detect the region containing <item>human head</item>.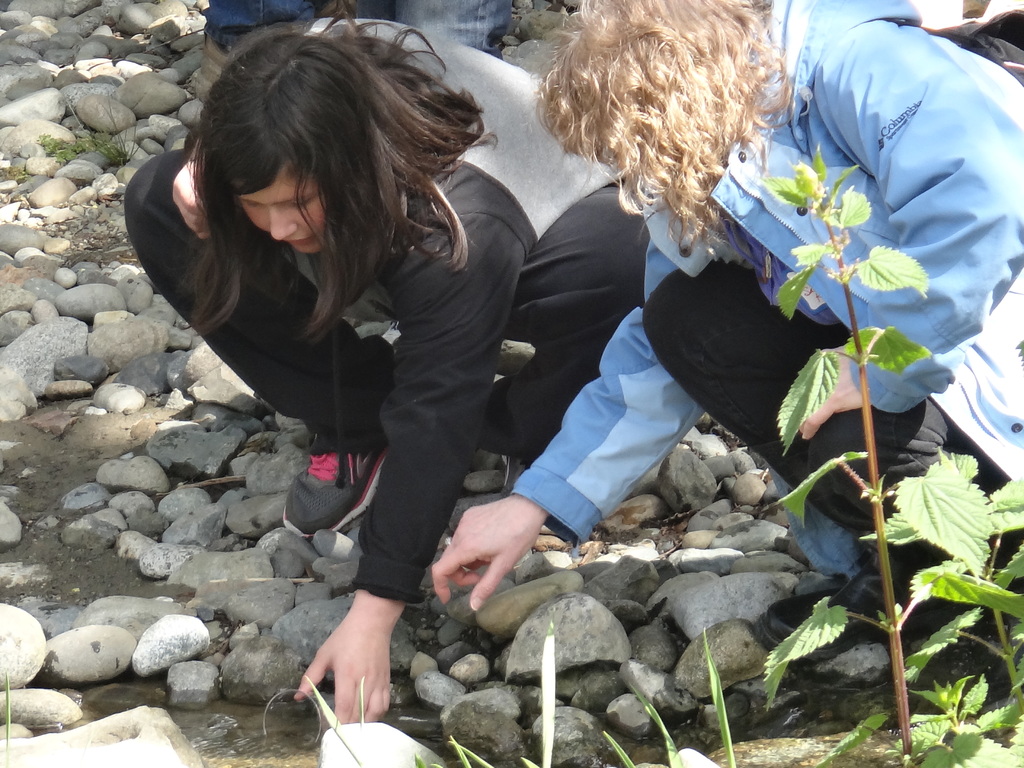
<region>190, 19, 440, 260</region>.
